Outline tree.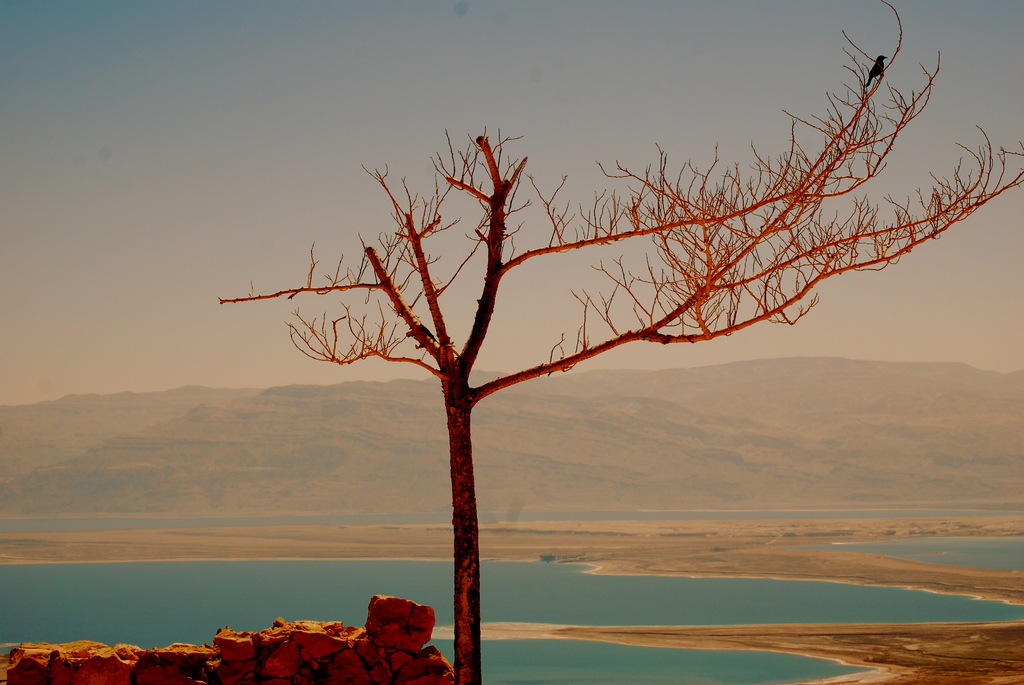
Outline: locate(173, 0, 1023, 638).
